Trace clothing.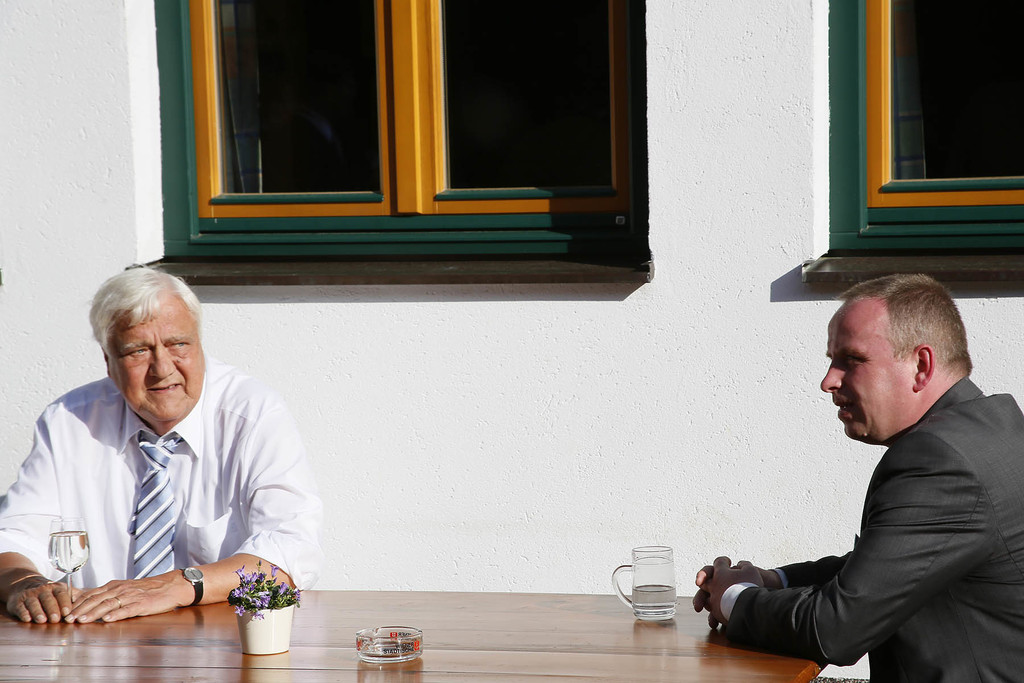
Traced to [left=13, top=343, right=316, bottom=642].
